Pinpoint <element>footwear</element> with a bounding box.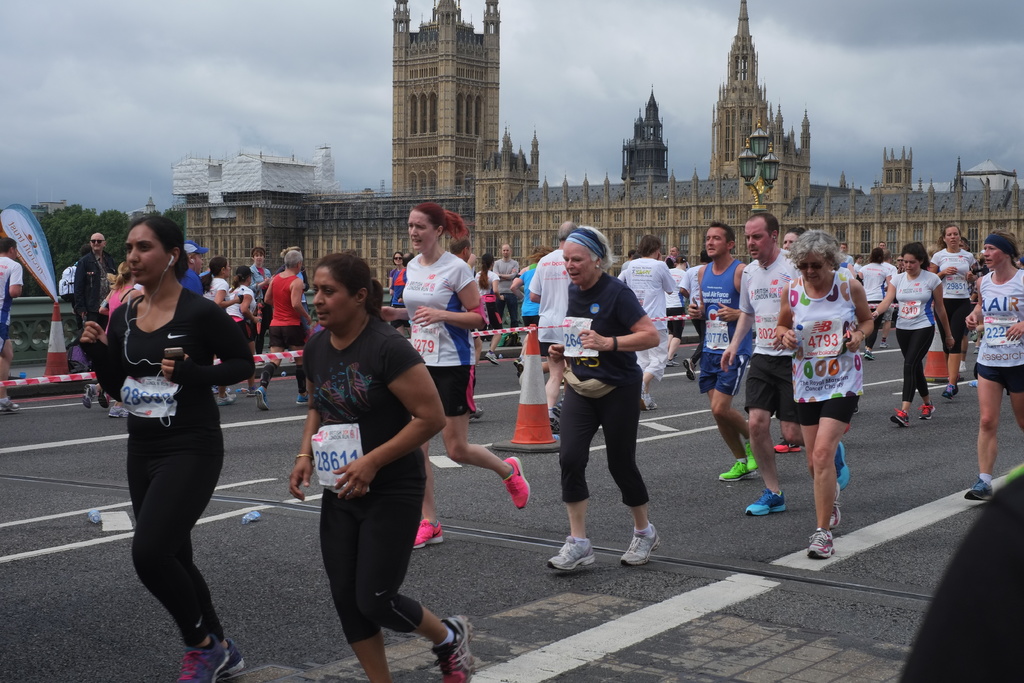
bbox=(717, 460, 755, 483).
